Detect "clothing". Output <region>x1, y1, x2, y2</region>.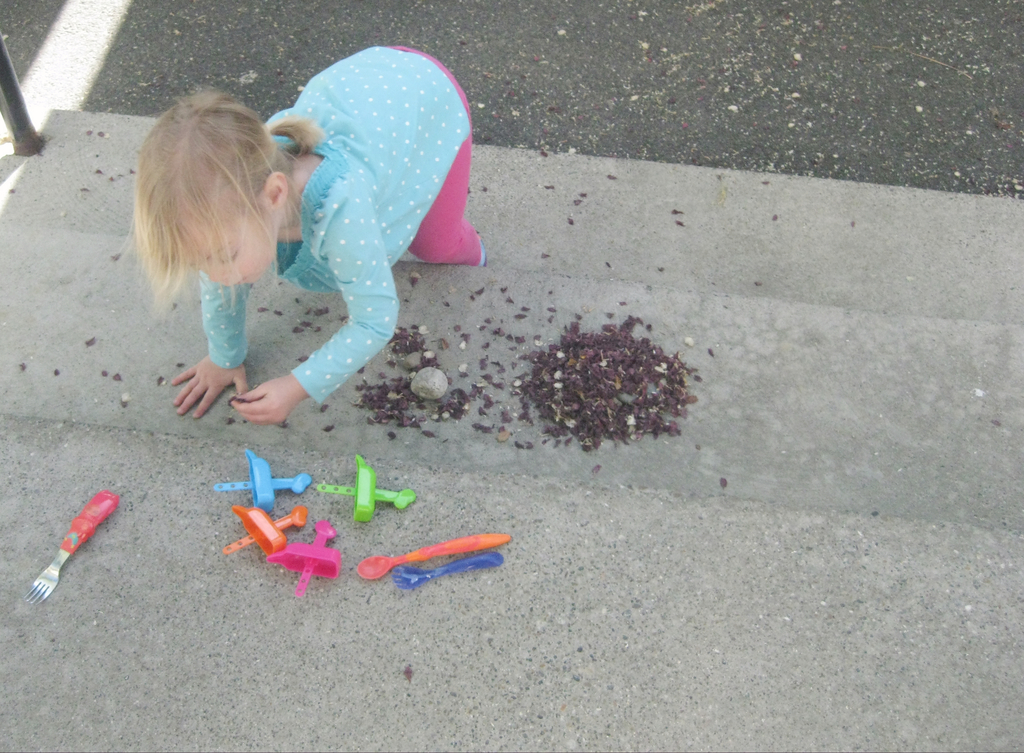
<region>201, 44, 490, 404</region>.
